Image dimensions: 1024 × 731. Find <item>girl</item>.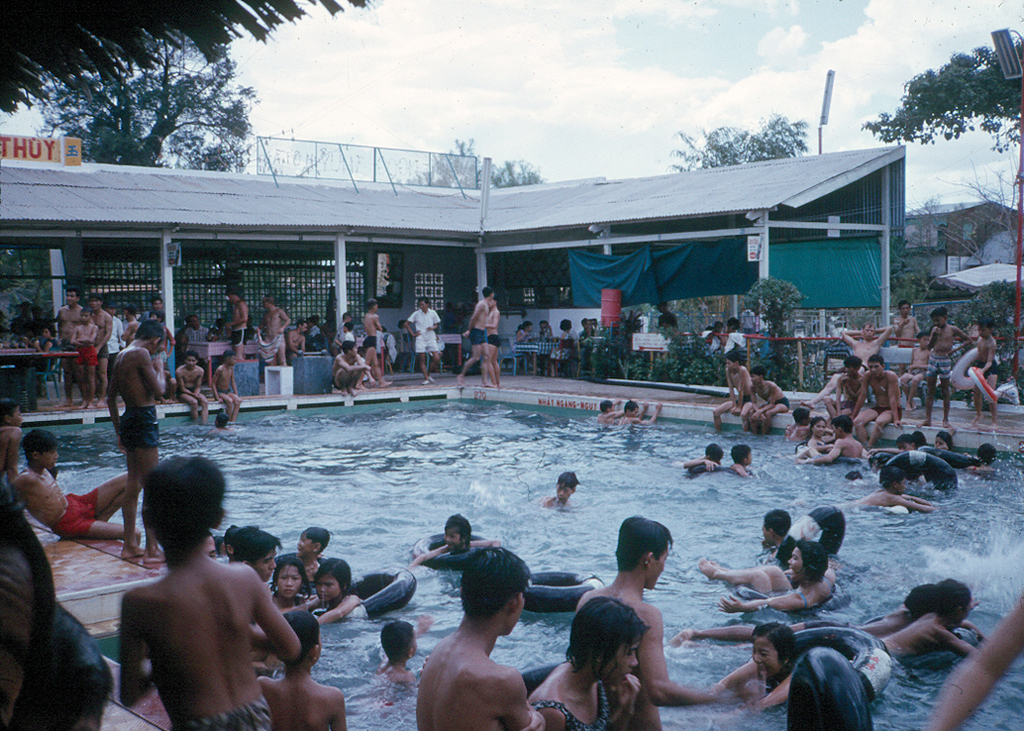
[left=270, top=557, right=316, bottom=610].
